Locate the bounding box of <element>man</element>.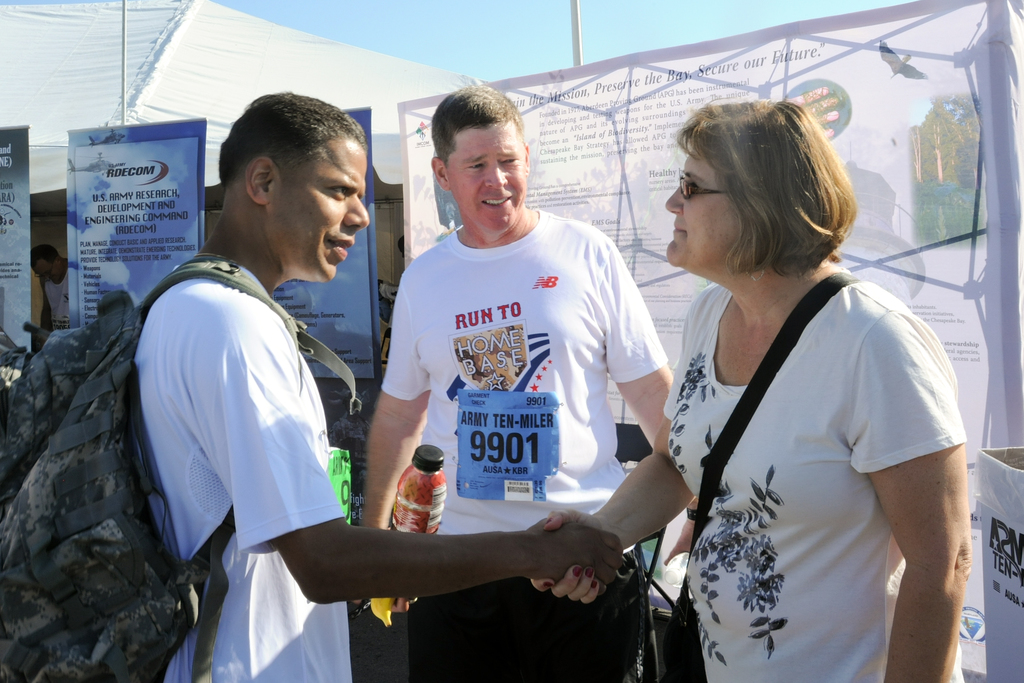
Bounding box: x1=114 y1=86 x2=620 y2=682.
